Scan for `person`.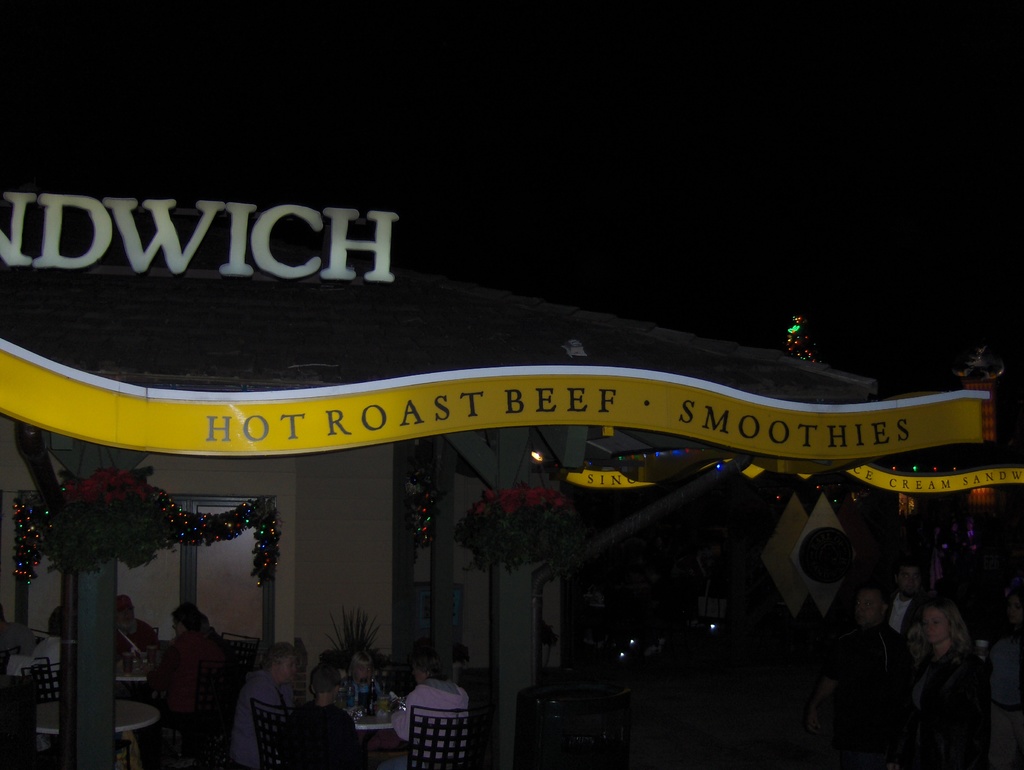
Scan result: locate(908, 605, 989, 769).
